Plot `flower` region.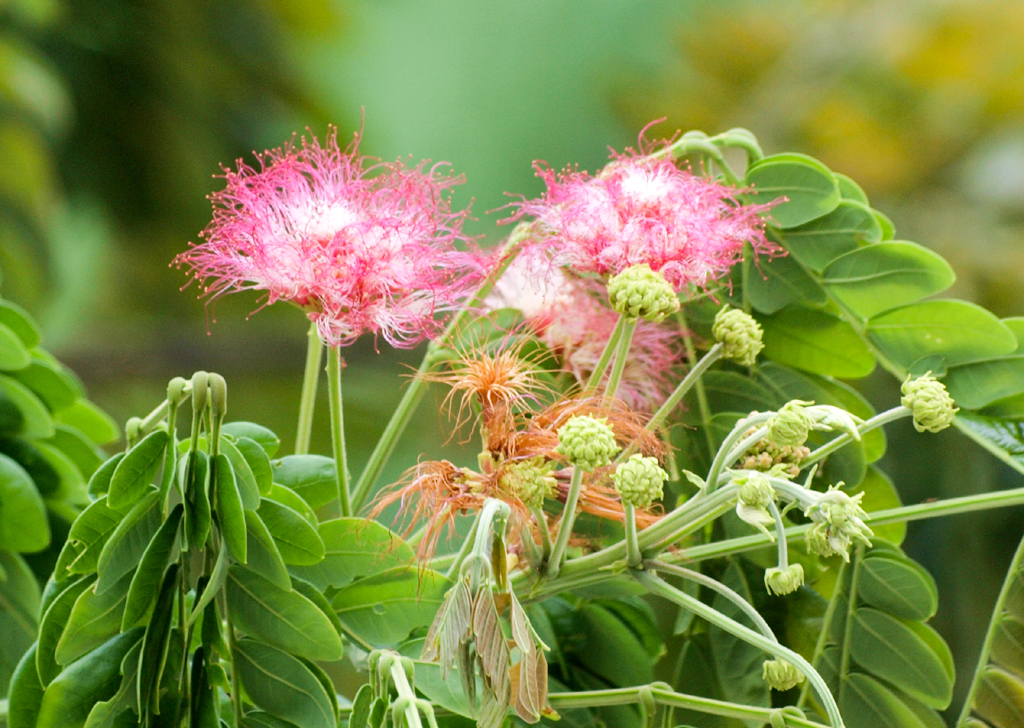
Plotted at bbox=(359, 312, 678, 598).
